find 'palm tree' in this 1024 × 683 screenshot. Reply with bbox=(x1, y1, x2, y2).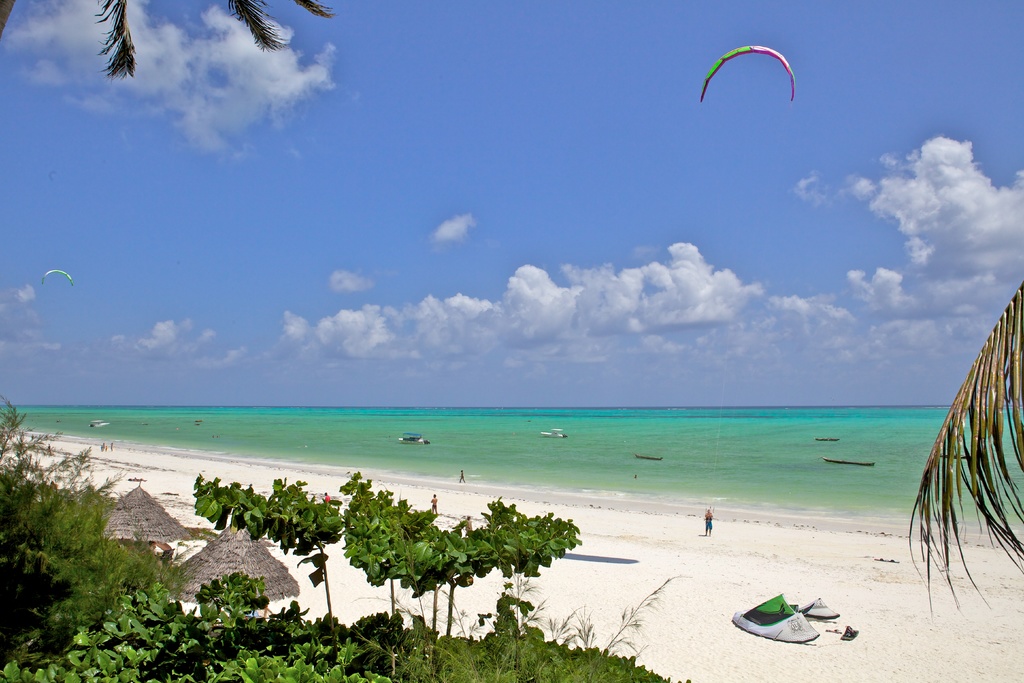
bbox=(907, 281, 1023, 617).
